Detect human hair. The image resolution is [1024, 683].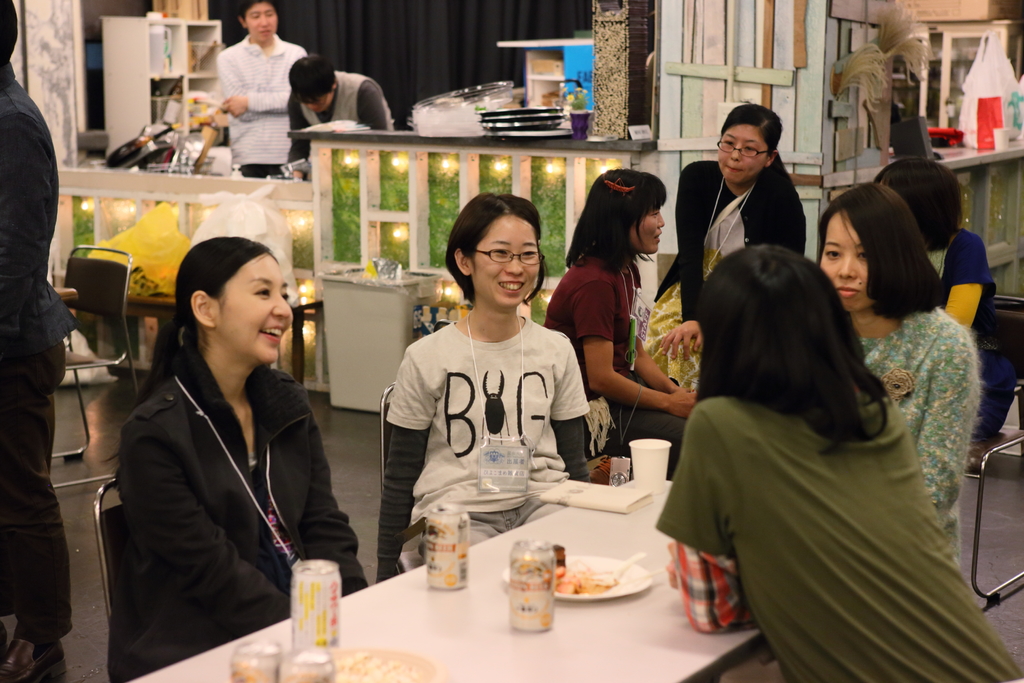
left=564, top=162, right=668, bottom=278.
